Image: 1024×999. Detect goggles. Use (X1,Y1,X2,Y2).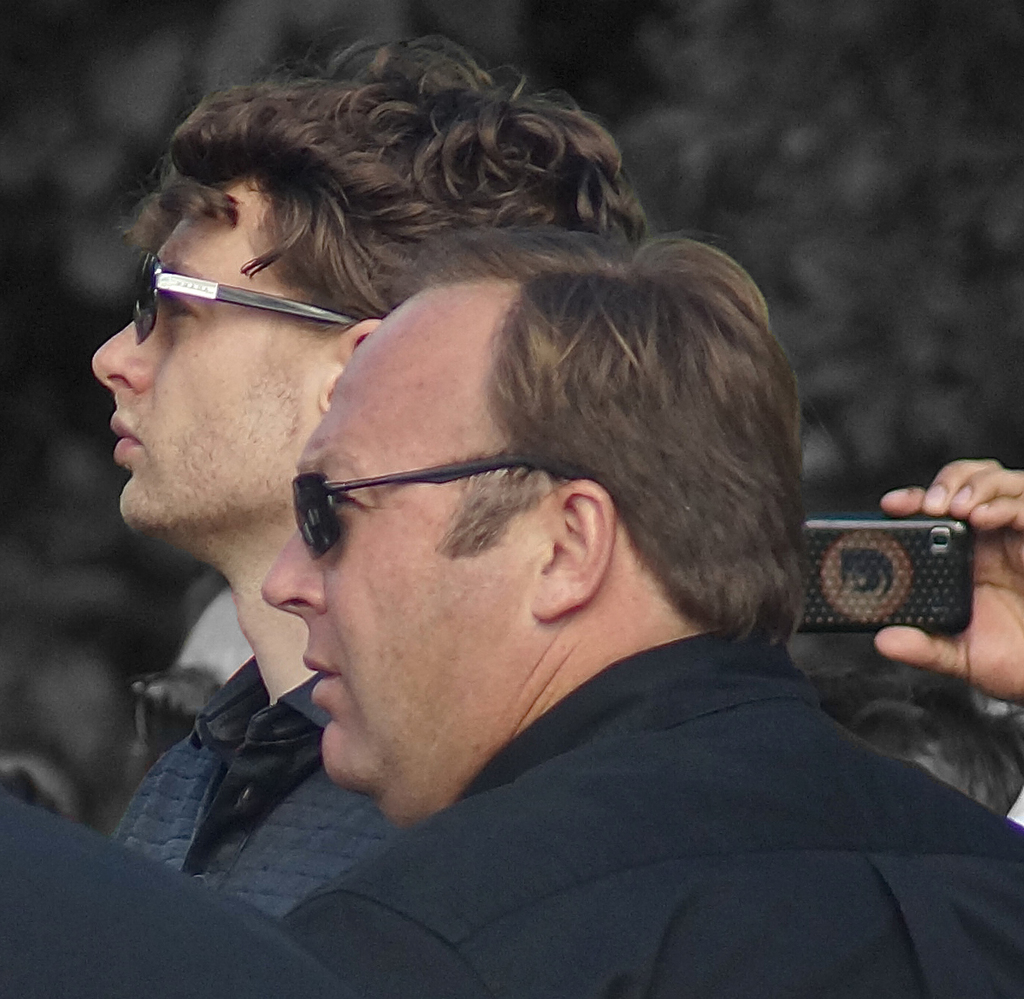
(95,235,413,362).
